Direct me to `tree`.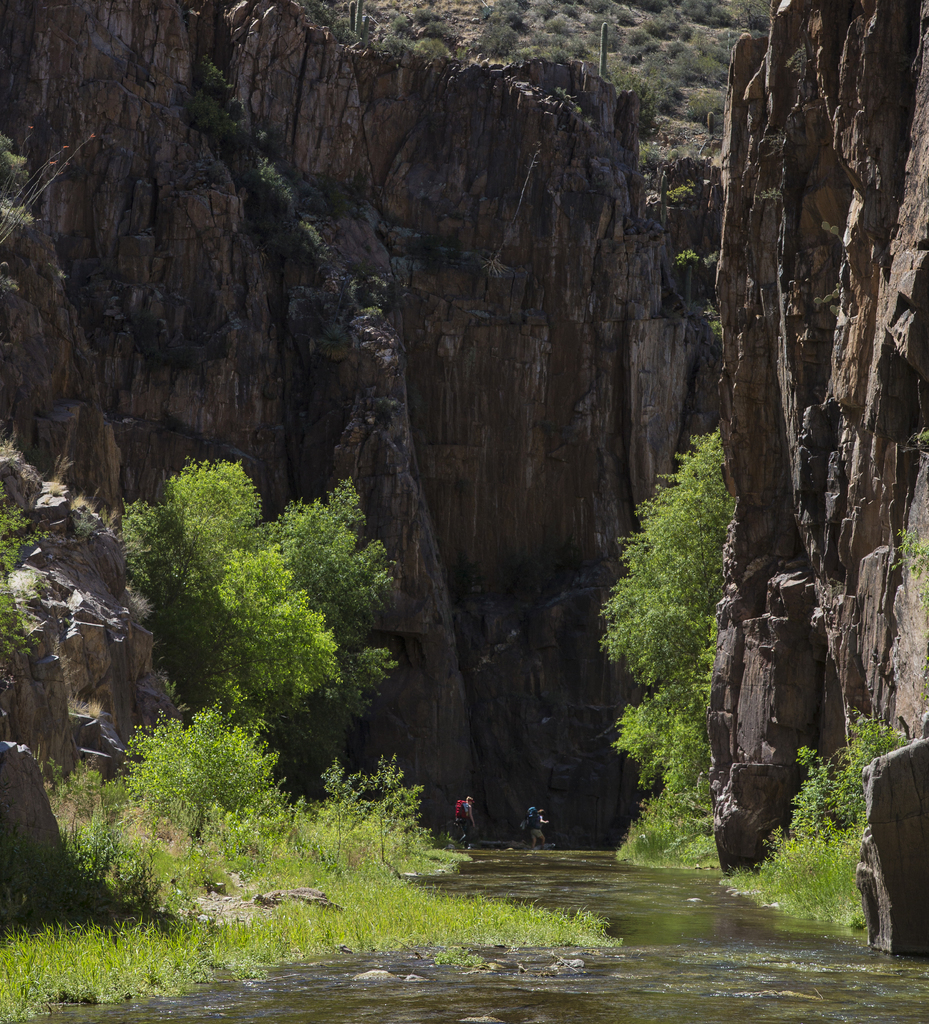
Direction: {"x1": 113, "y1": 449, "x2": 402, "y2": 750}.
